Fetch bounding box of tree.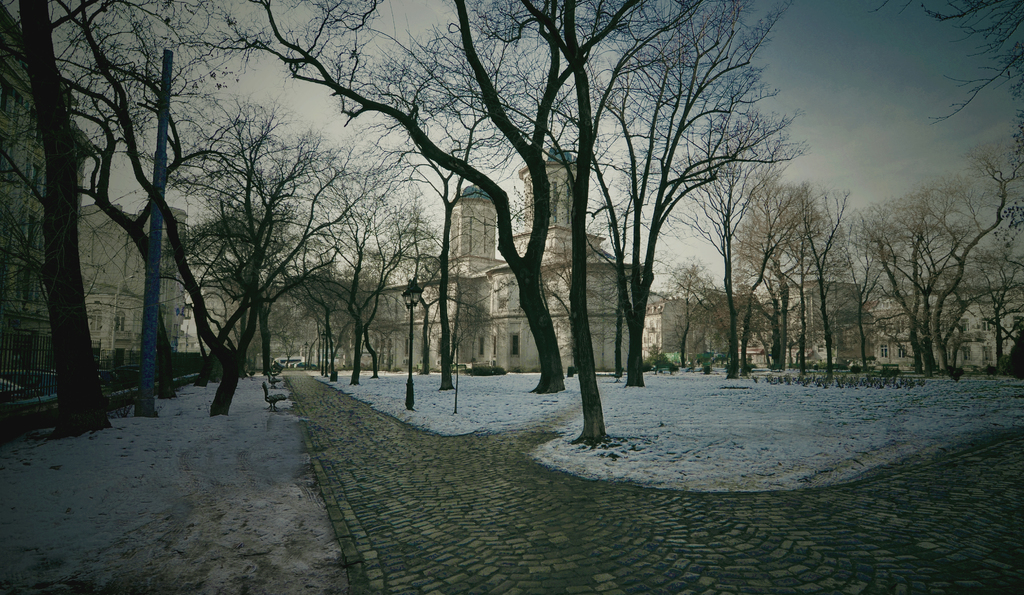
Bbox: {"left": 922, "top": 188, "right": 1023, "bottom": 378}.
